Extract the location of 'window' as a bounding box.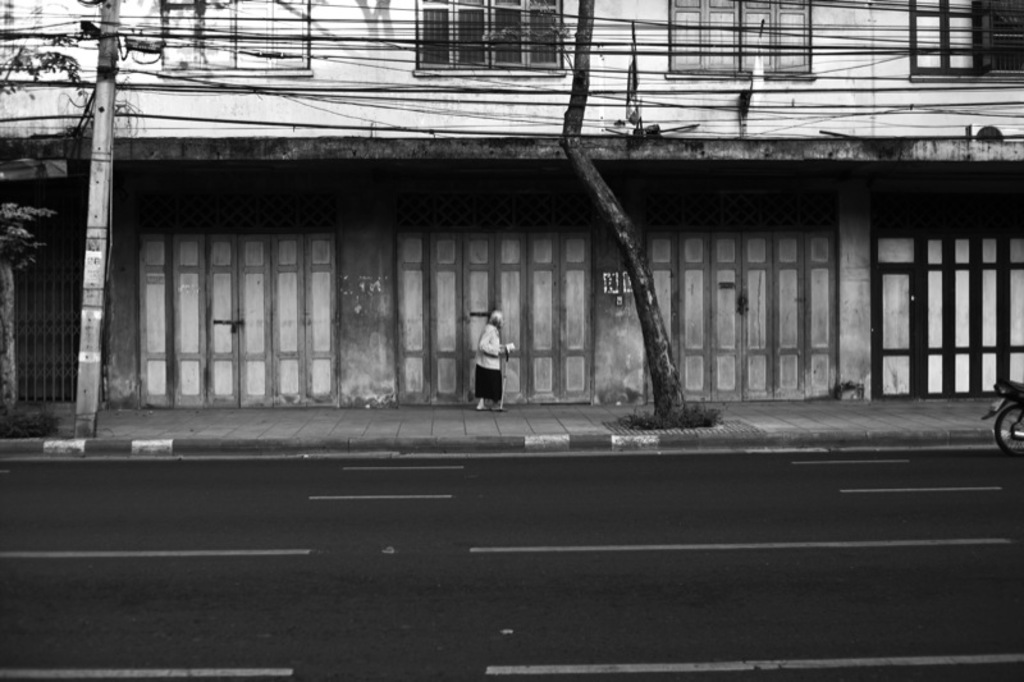
box(146, 0, 311, 77).
